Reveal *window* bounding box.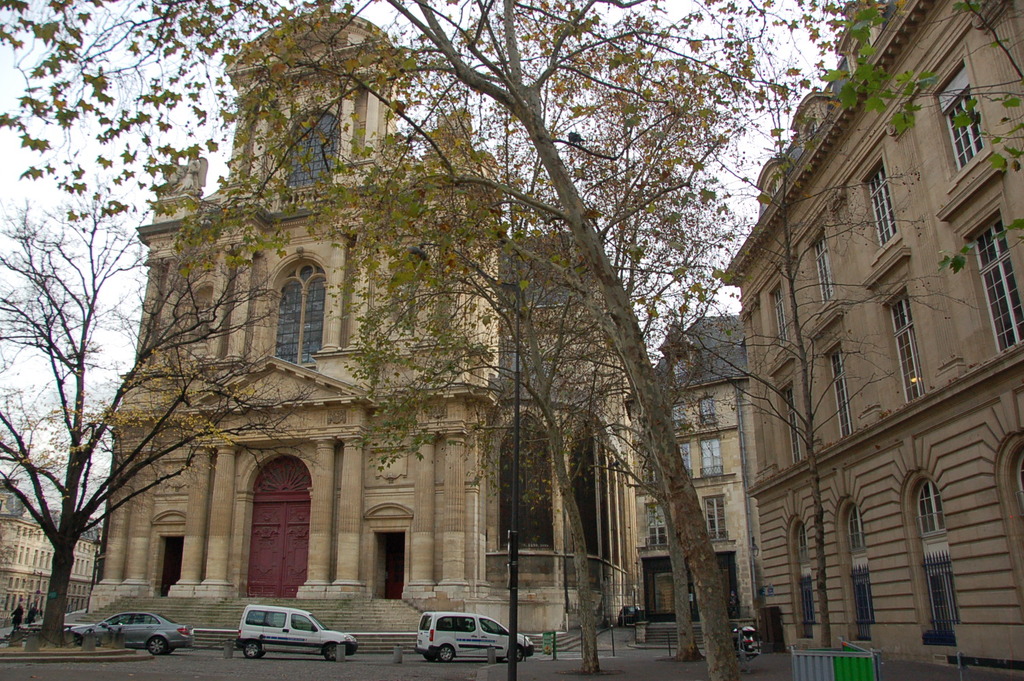
Revealed: (left=262, top=241, right=325, bottom=375).
